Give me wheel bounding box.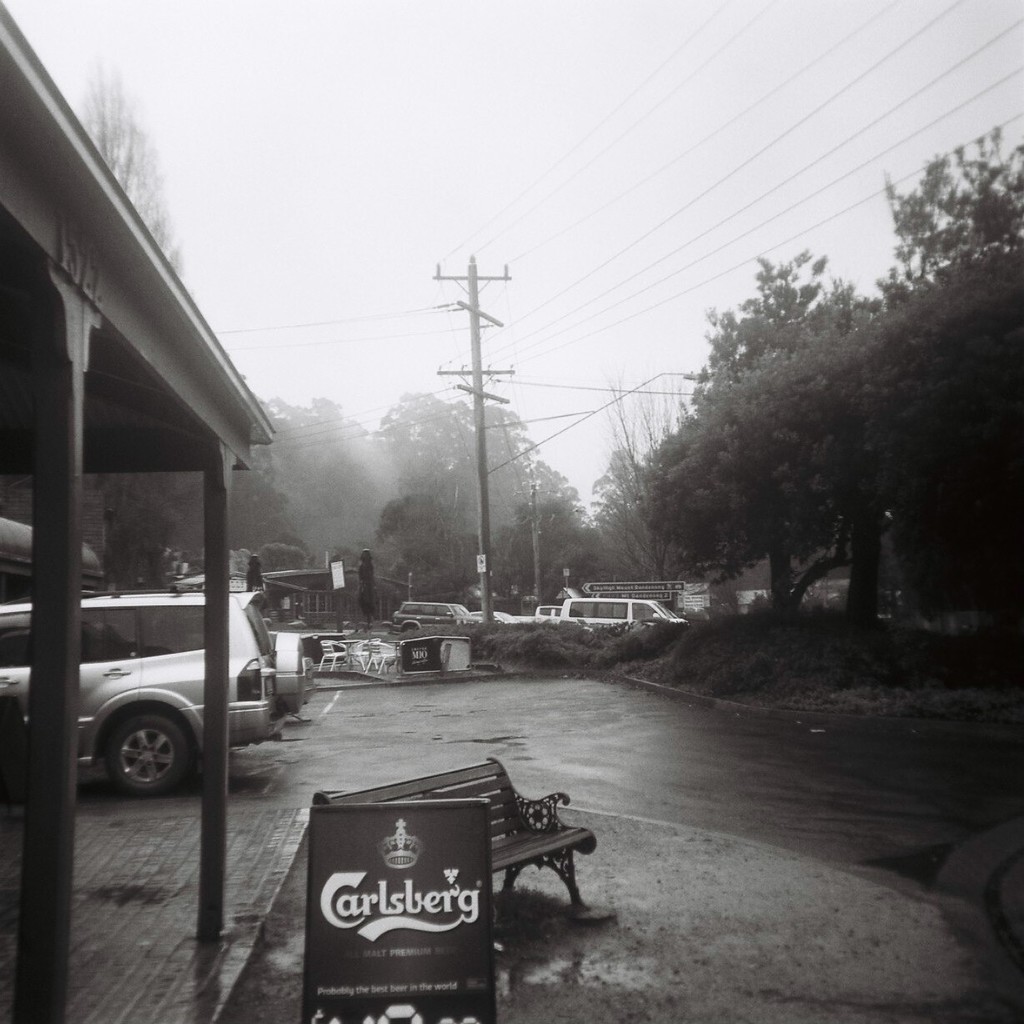
Rect(69, 714, 188, 811).
